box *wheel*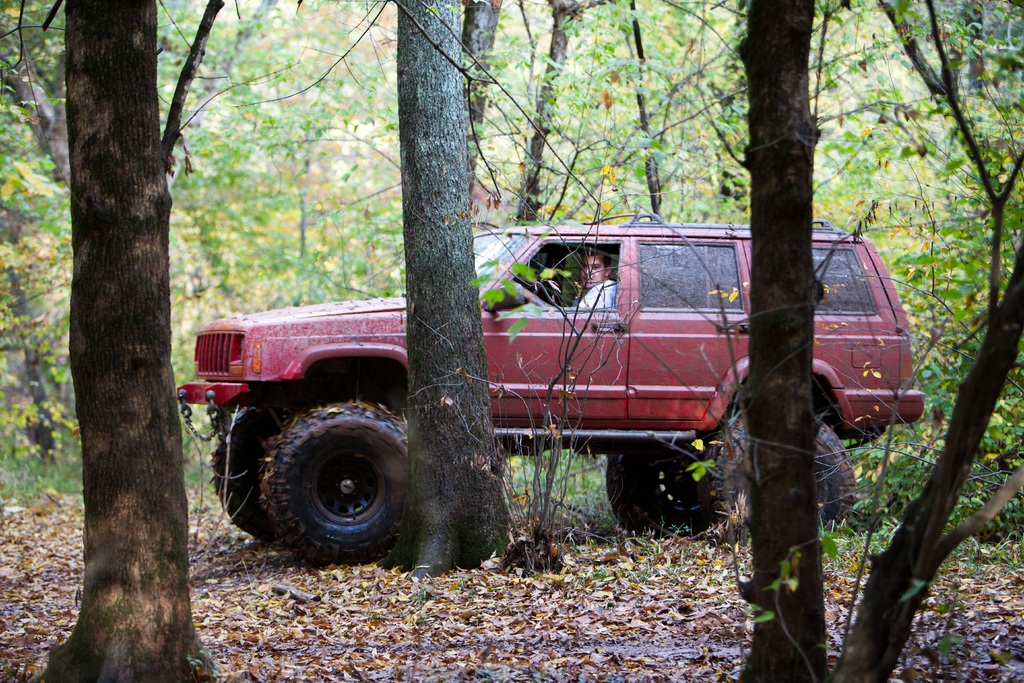
<bbox>207, 411, 291, 541</bbox>
